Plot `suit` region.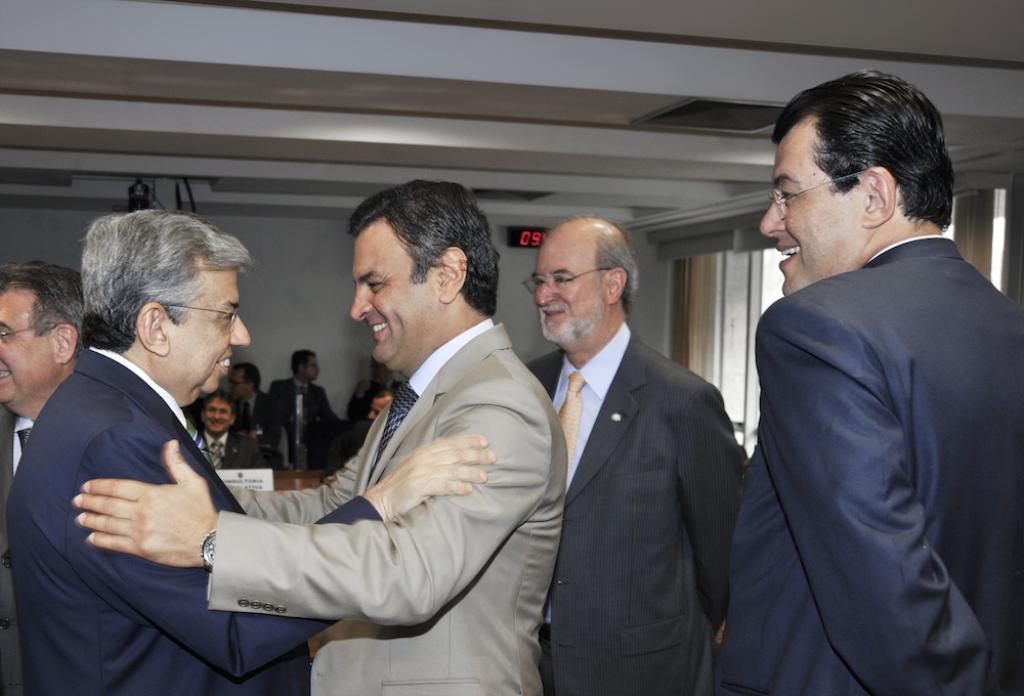
Plotted at bbox=[274, 376, 340, 438].
